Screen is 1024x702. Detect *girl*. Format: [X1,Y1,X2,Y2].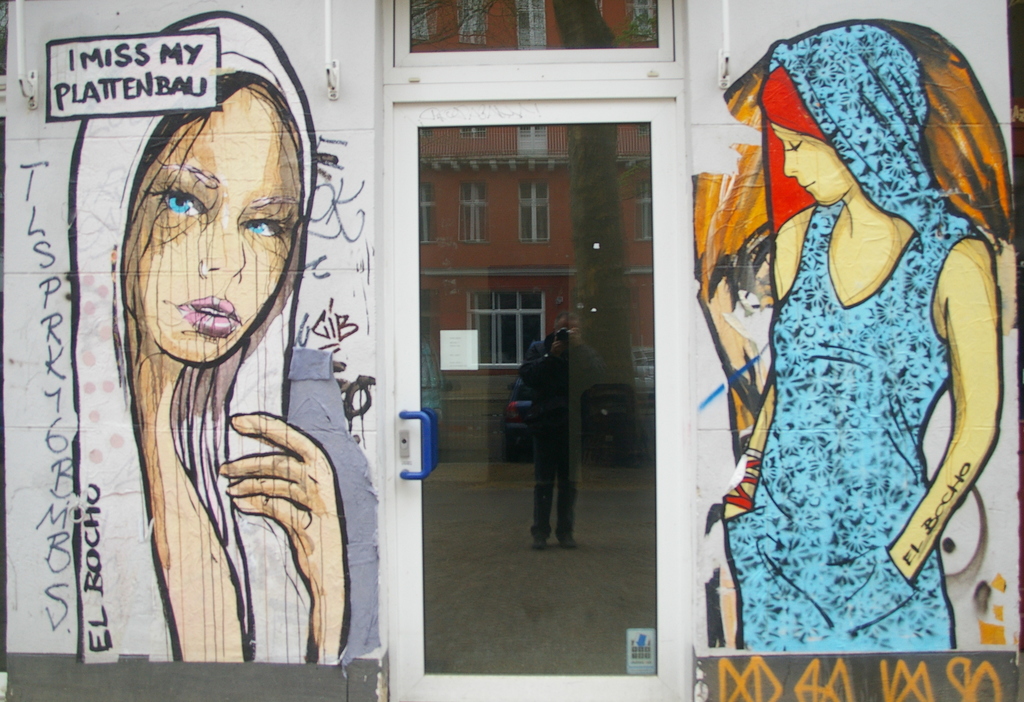
[64,9,378,667].
